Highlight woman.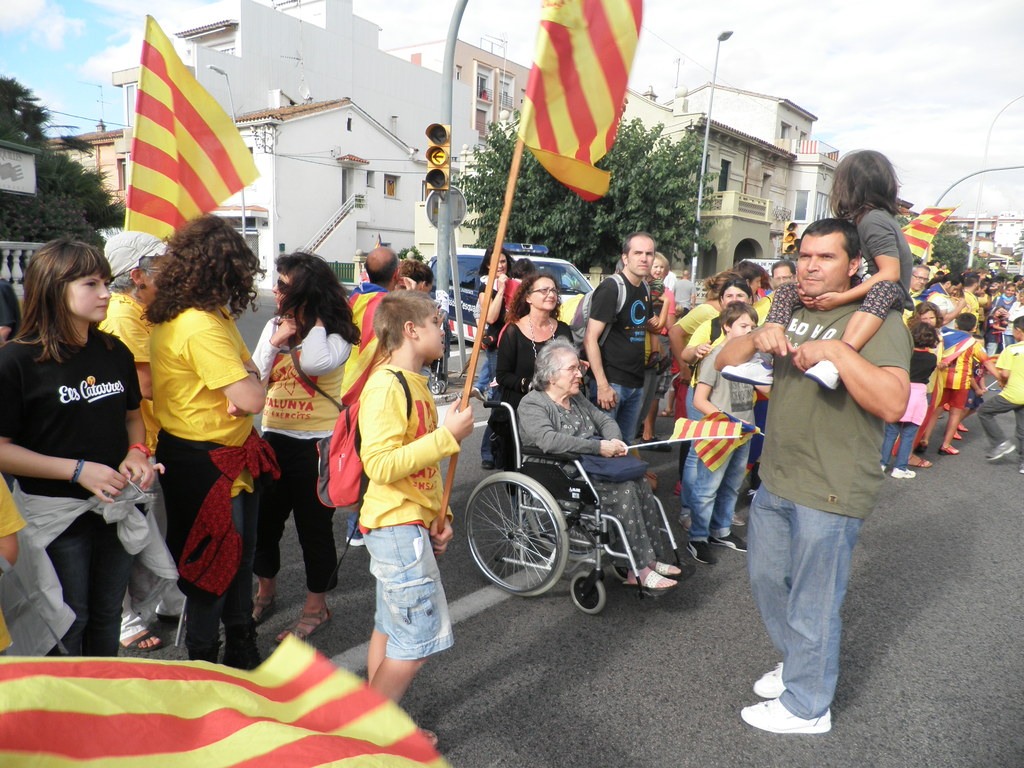
Highlighted region: [479, 241, 525, 471].
